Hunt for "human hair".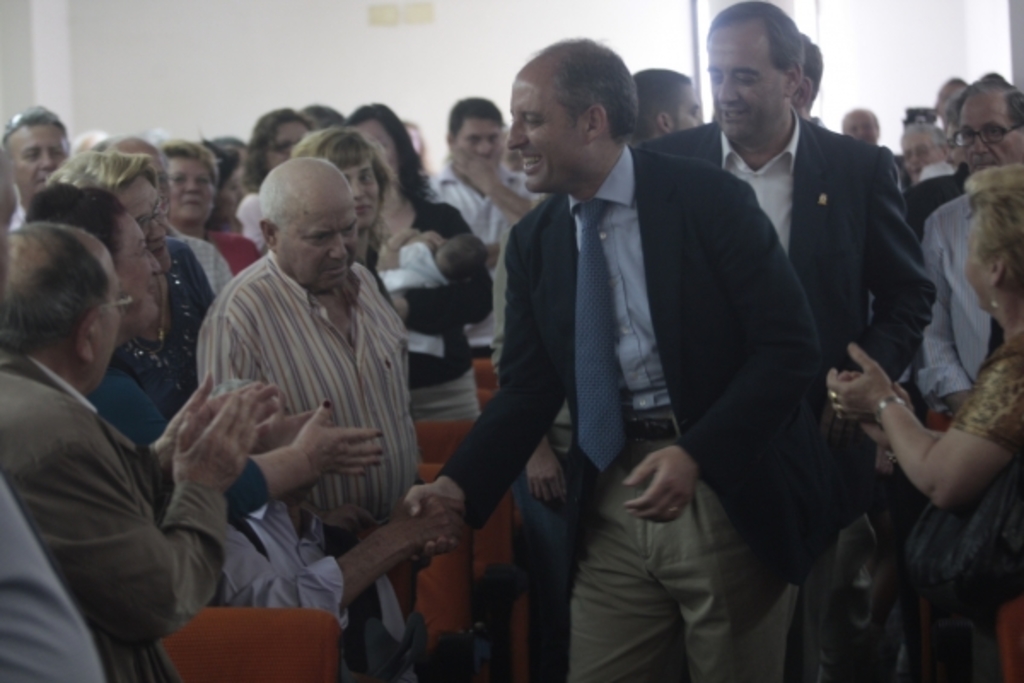
Hunted down at [556,32,640,137].
